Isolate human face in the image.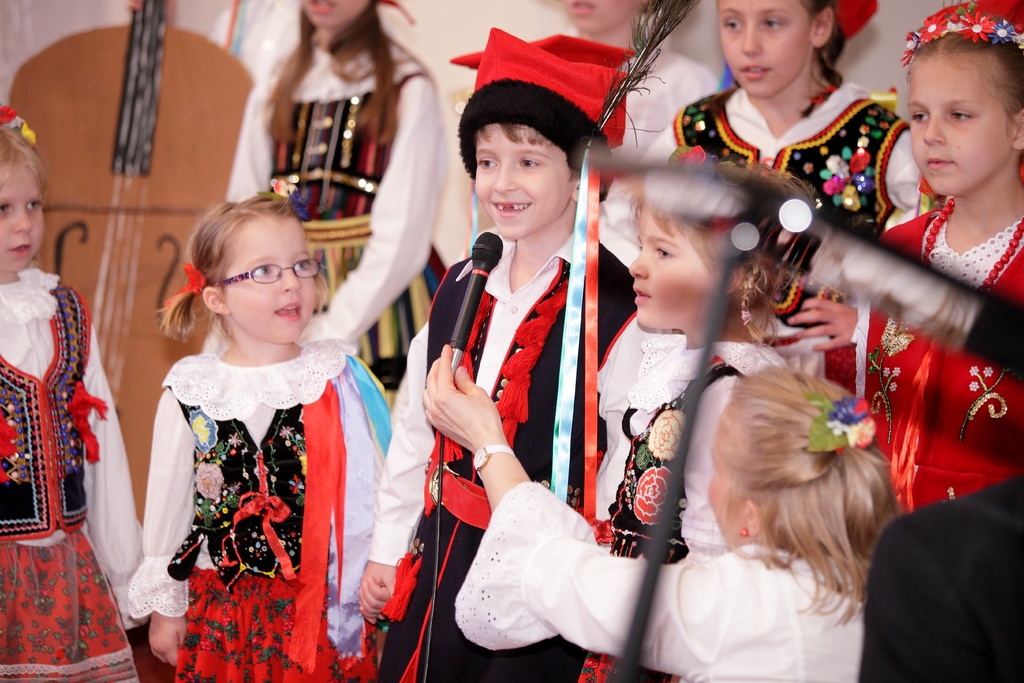
Isolated region: [x1=472, y1=123, x2=575, y2=240].
